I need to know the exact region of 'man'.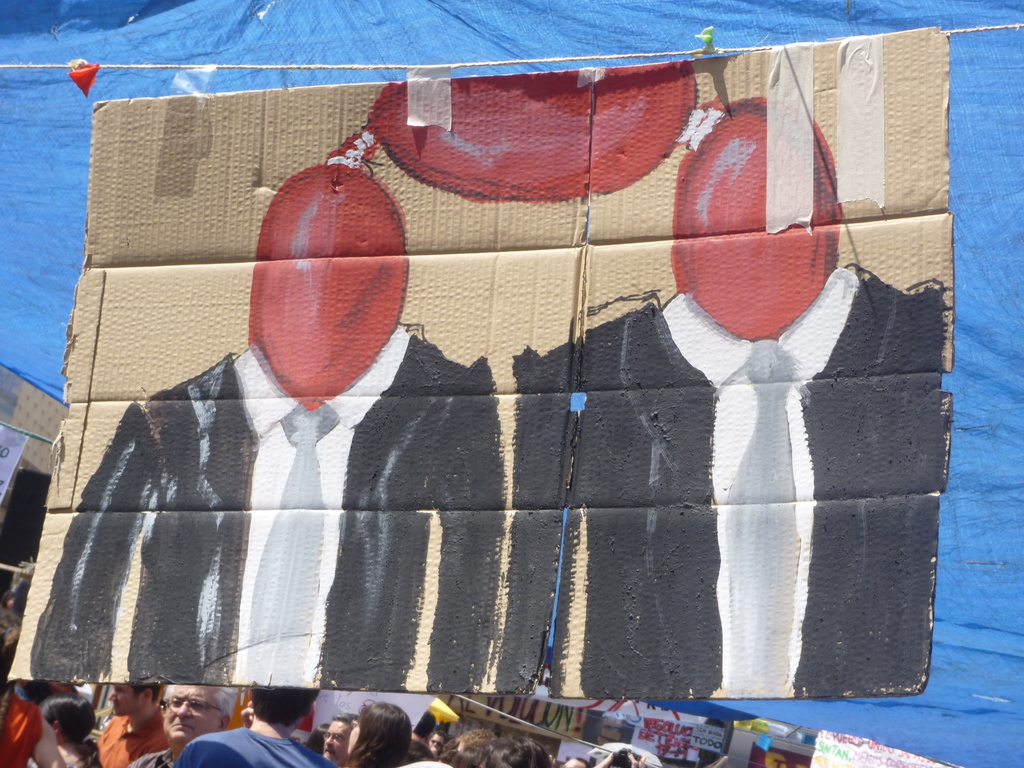
Region: crop(89, 675, 172, 767).
